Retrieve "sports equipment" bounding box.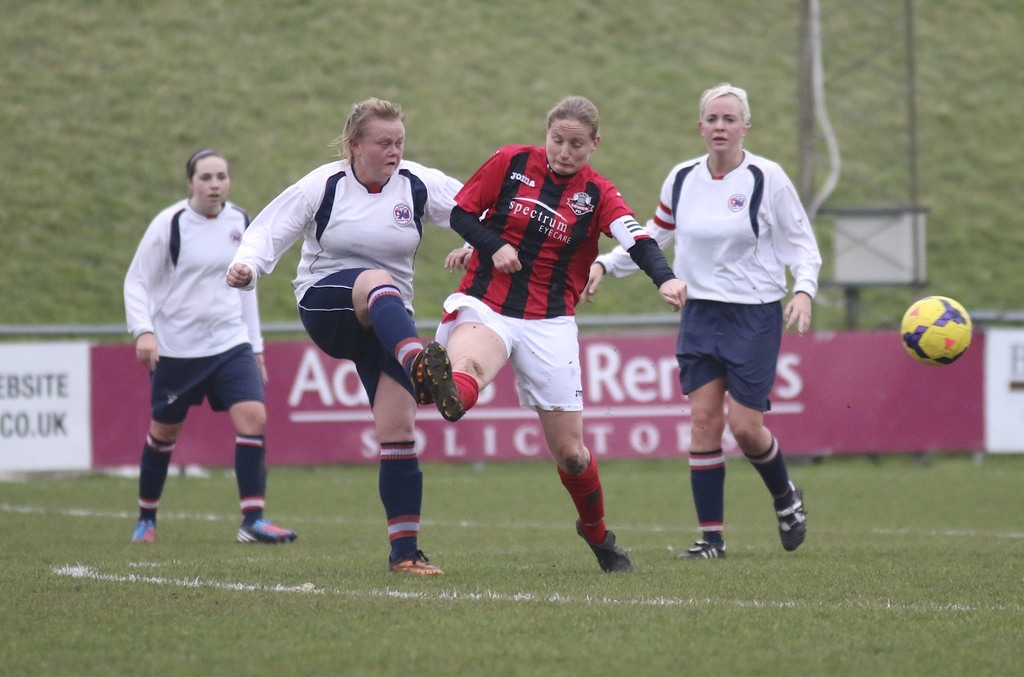
Bounding box: bbox=[422, 341, 454, 416].
